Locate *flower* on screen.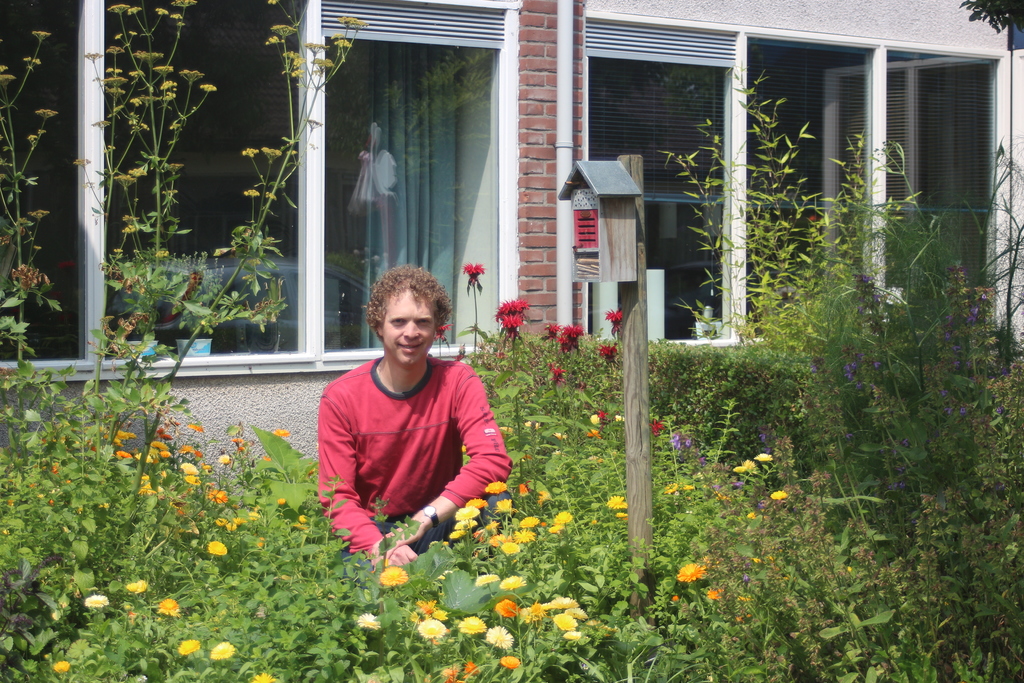
On screen at select_region(757, 449, 774, 462).
